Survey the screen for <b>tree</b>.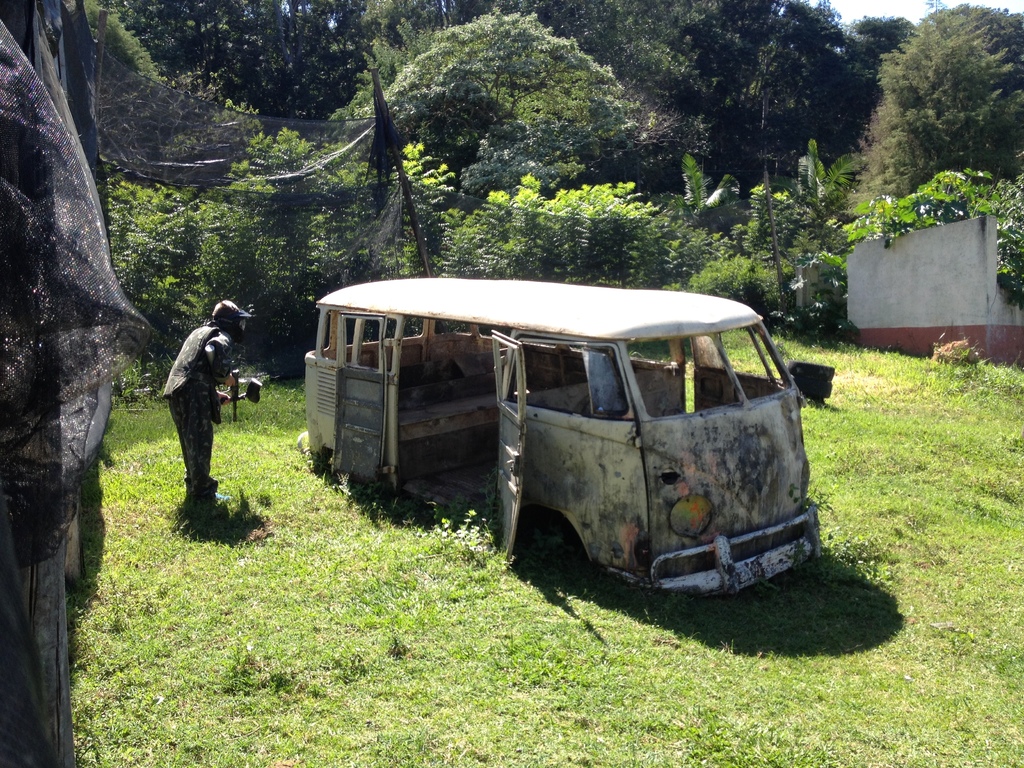
Survey found: <bbox>865, 9, 1016, 195</bbox>.
